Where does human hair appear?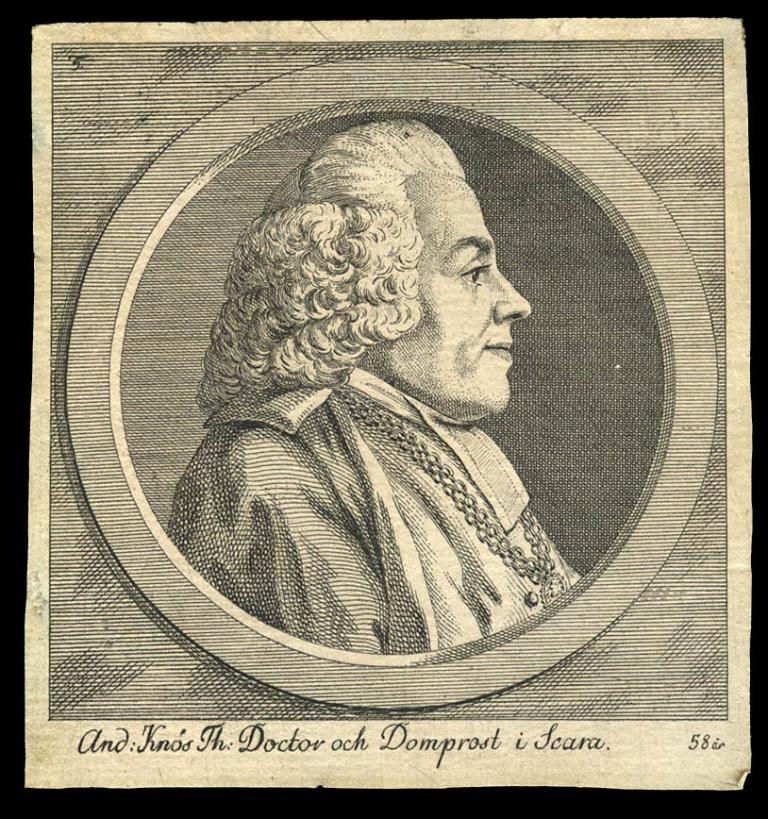
Appears at <box>197,115,464,416</box>.
